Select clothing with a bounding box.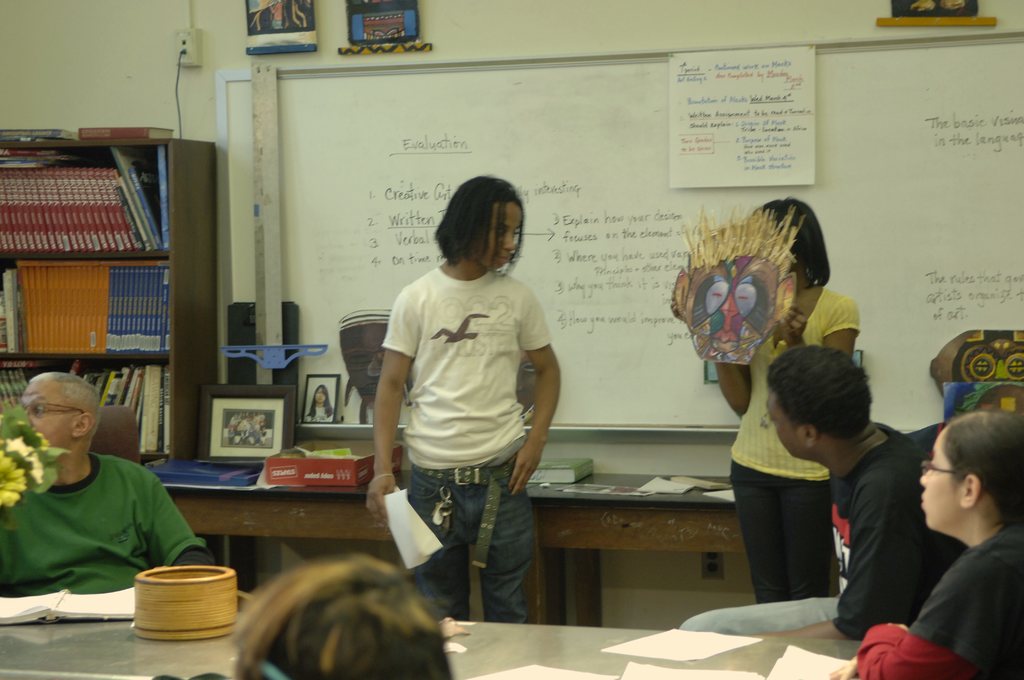
<region>855, 525, 1023, 679</region>.
